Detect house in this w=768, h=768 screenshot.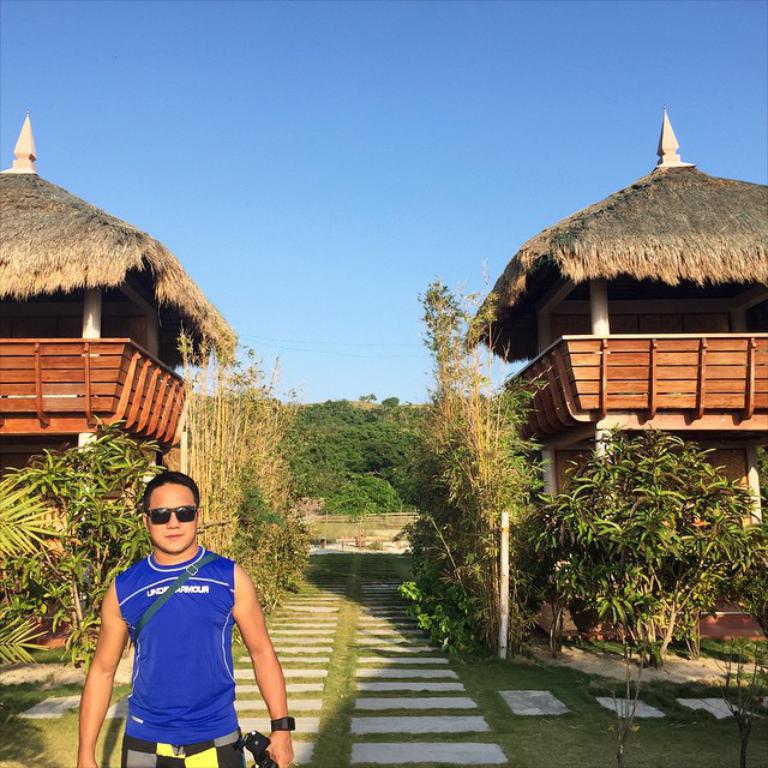
Detection: BBox(0, 110, 238, 659).
